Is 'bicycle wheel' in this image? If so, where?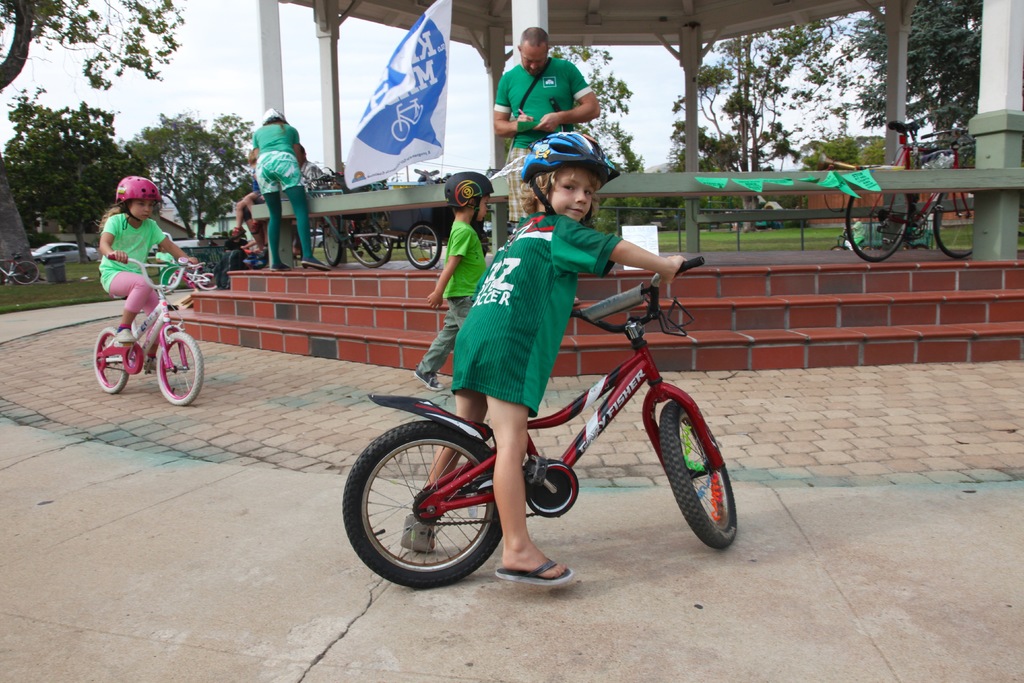
Yes, at box=[152, 324, 204, 404].
